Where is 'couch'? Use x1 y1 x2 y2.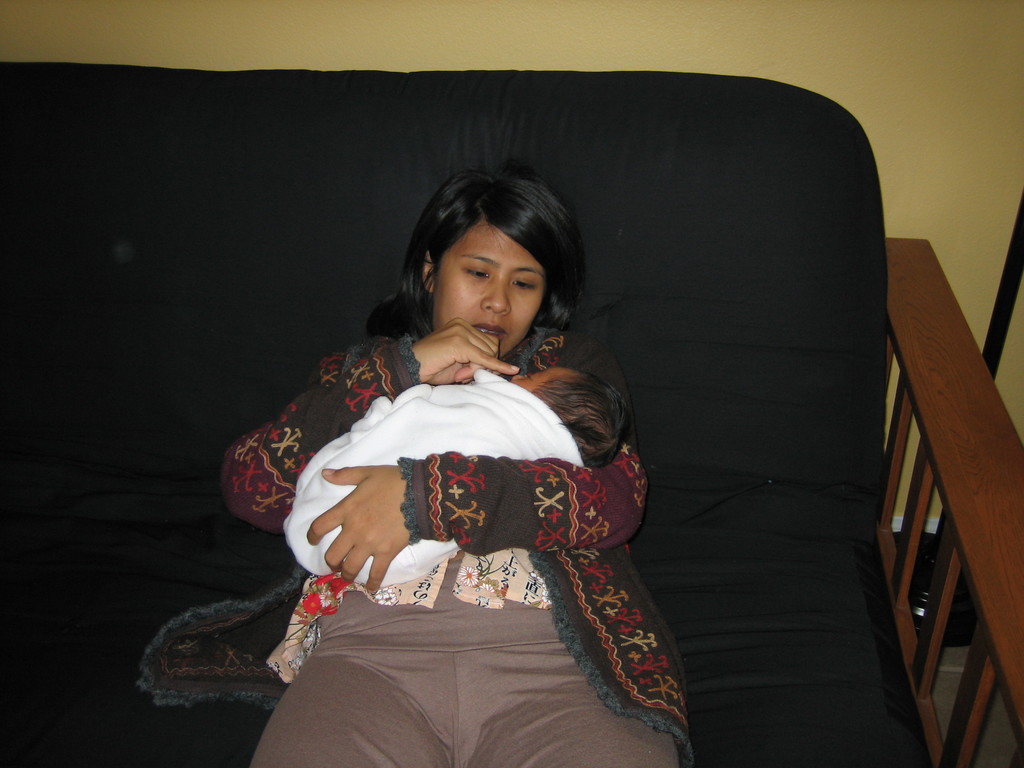
0 68 1023 767.
